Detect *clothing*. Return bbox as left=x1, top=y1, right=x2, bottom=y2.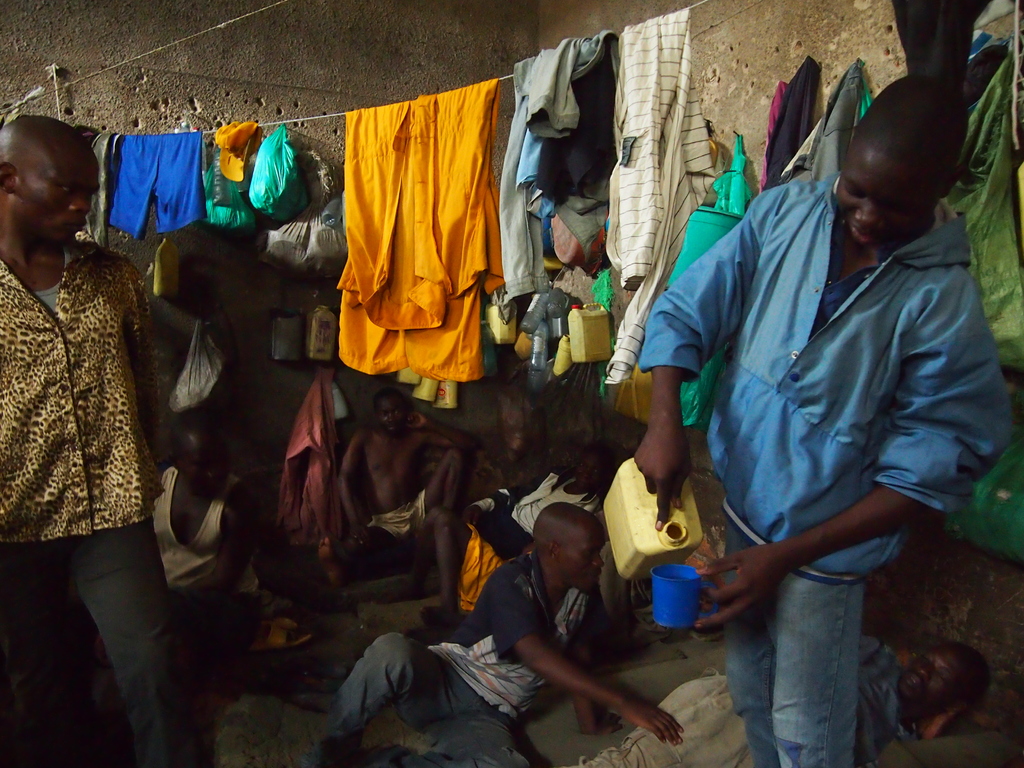
left=750, top=73, right=820, bottom=192.
